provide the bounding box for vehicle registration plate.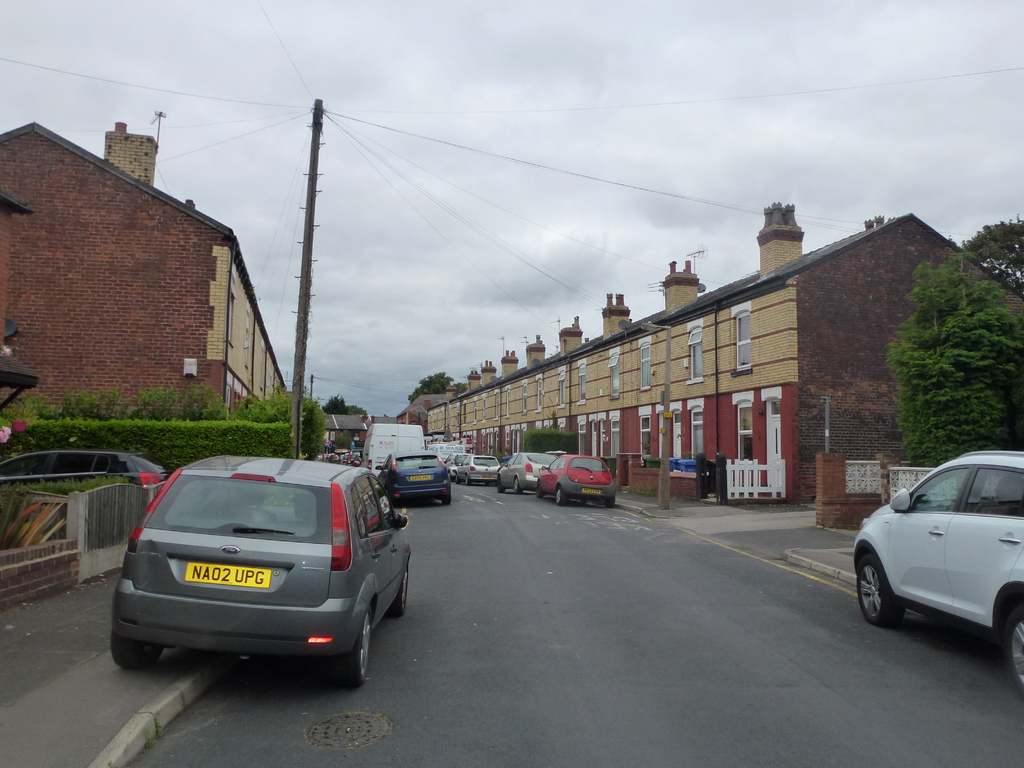
crop(583, 490, 602, 492).
